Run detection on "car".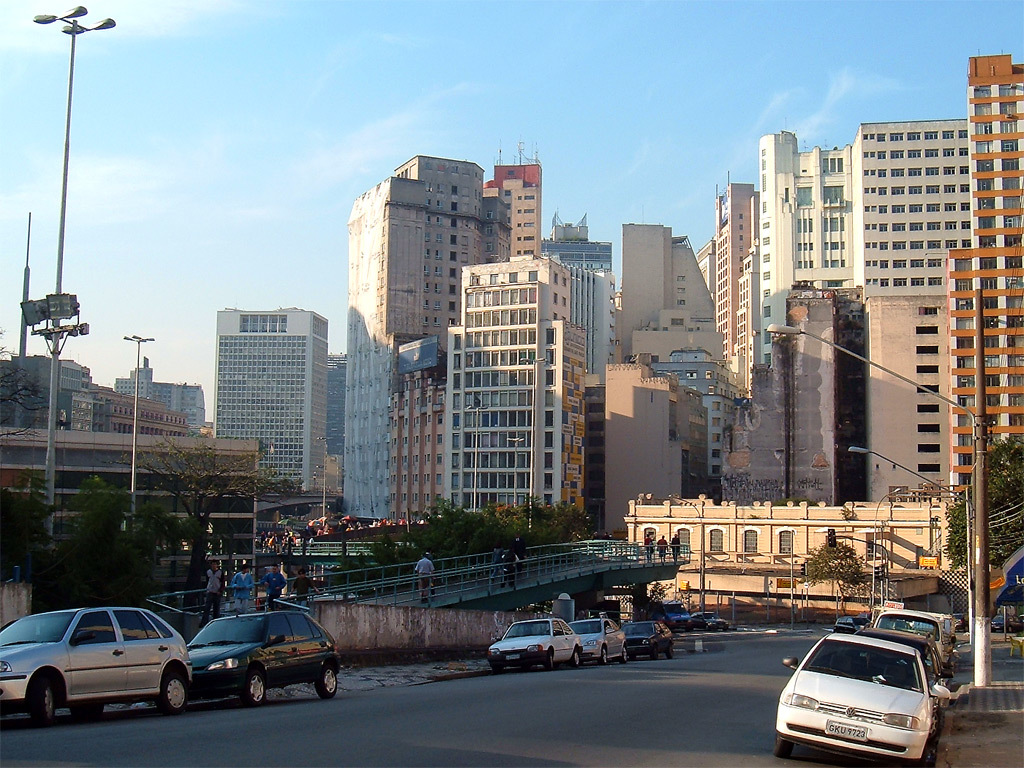
Result: crop(192, 606, 338, 698).
